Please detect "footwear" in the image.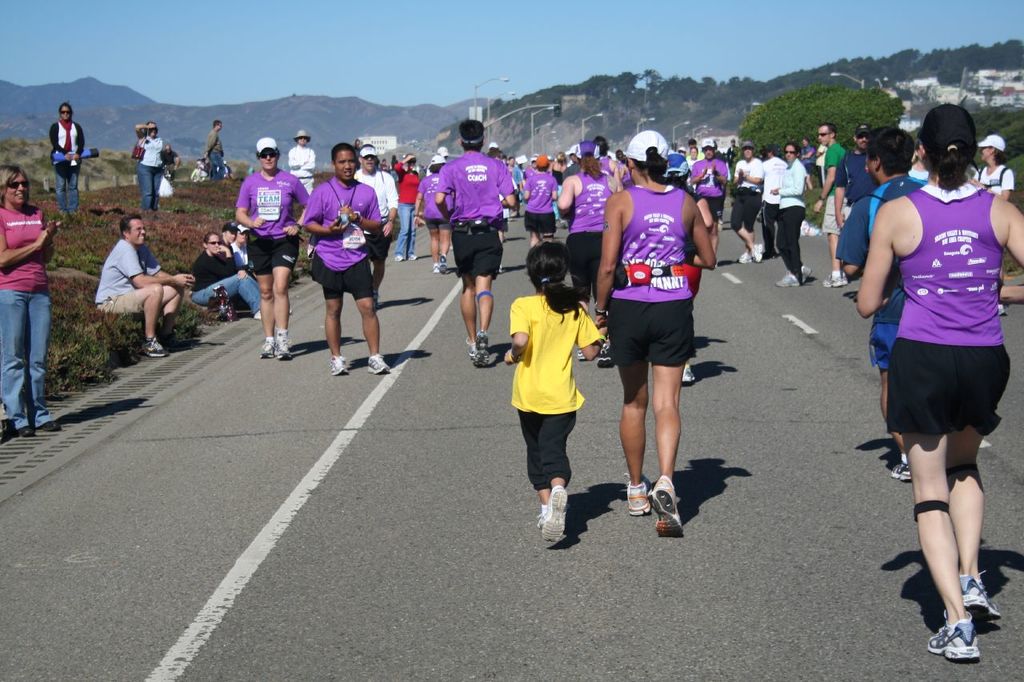
Rect(499, 269, 505, 273).
